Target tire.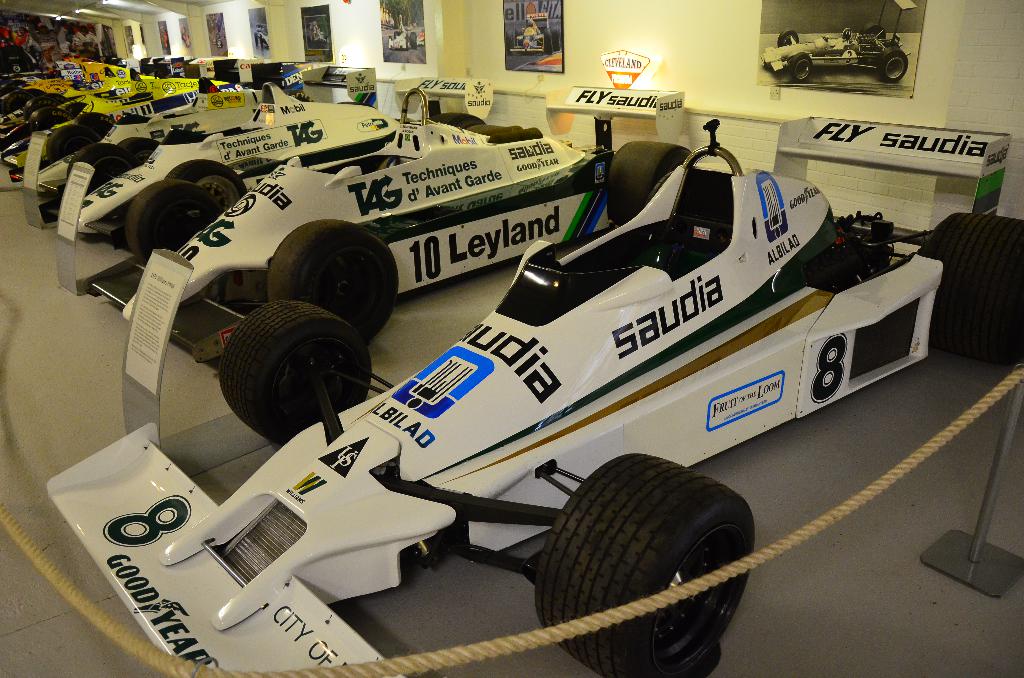
Target region: box=[394, 31, 401, 39].
